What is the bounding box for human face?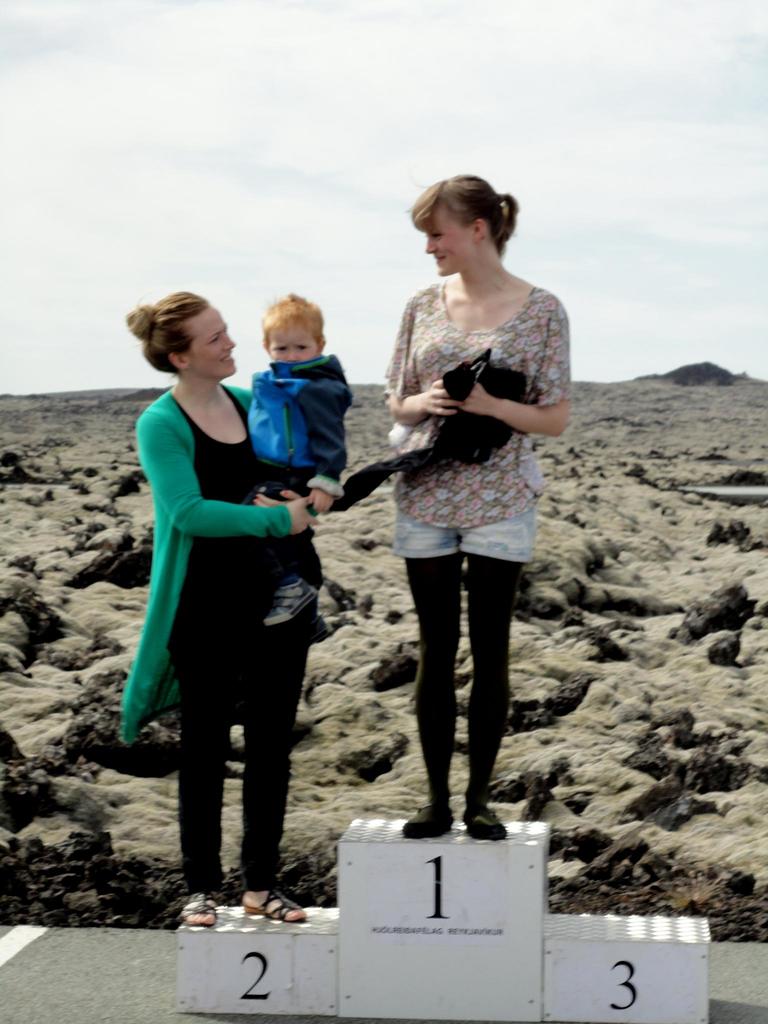
bbox=(266, 323, 321, 363).
